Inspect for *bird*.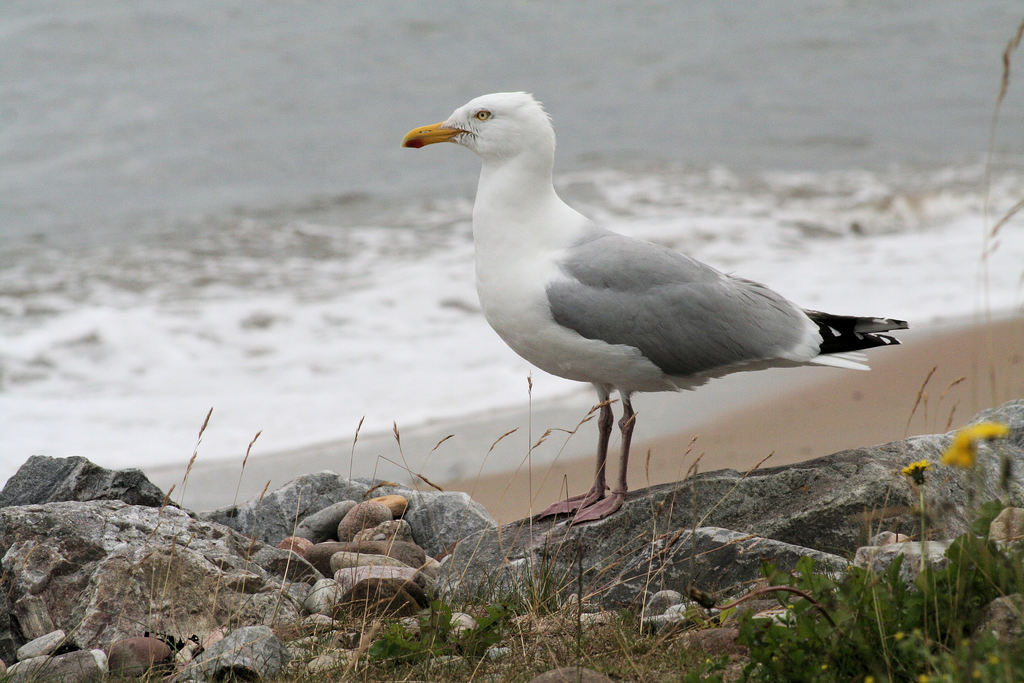
Inspection: (left=397, top=84, right=904, bottom=527).
